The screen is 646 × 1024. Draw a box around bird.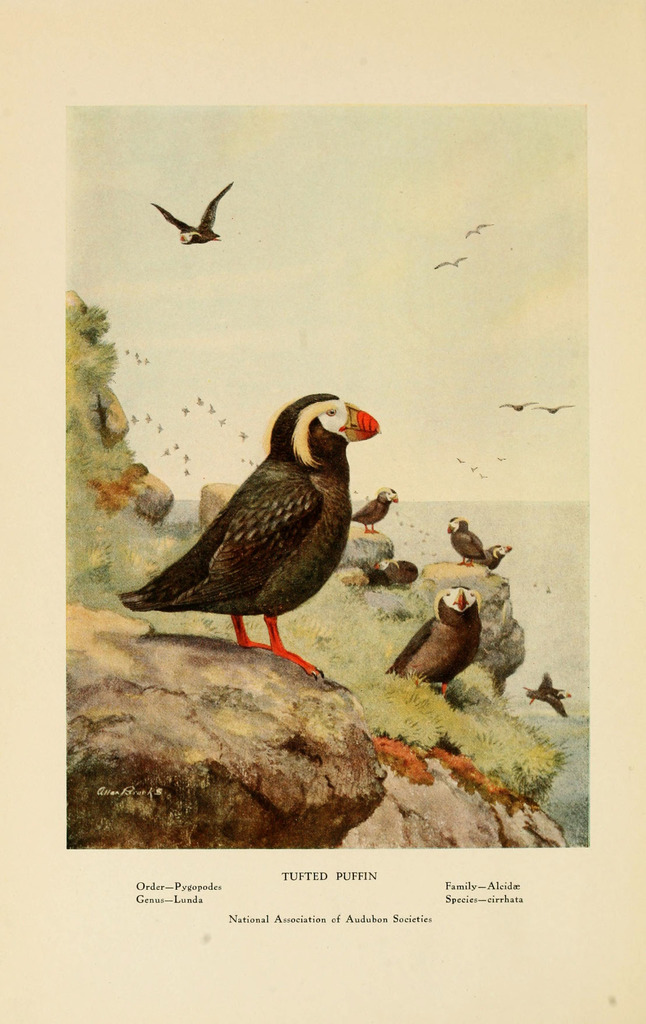
bbox=(434, 252, 466, 268).
